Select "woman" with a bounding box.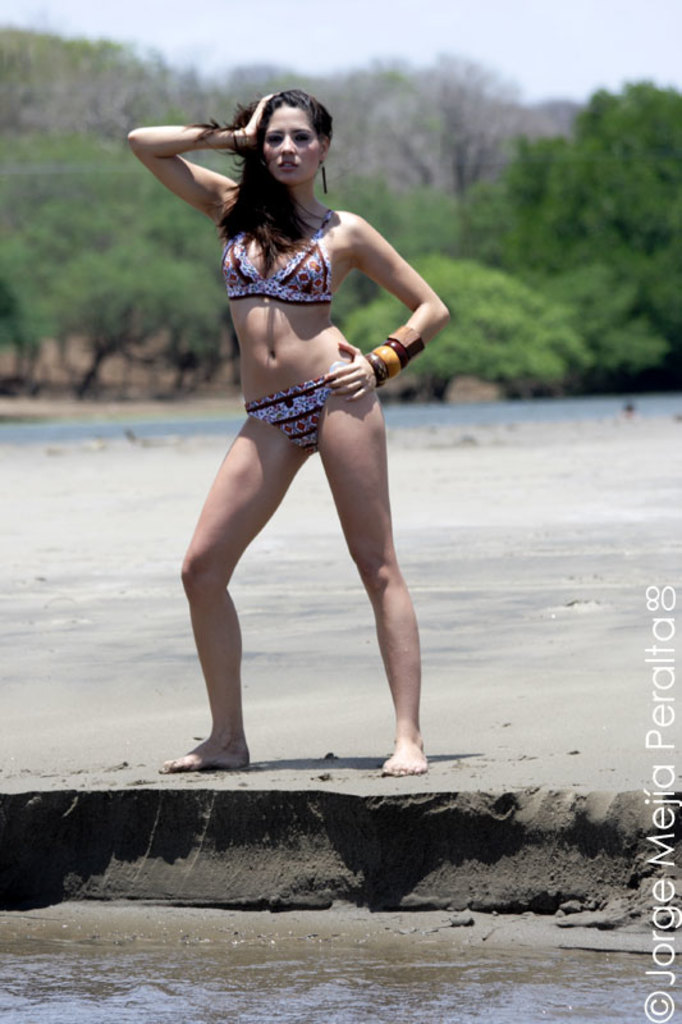
(143, 72, 449, 800).
